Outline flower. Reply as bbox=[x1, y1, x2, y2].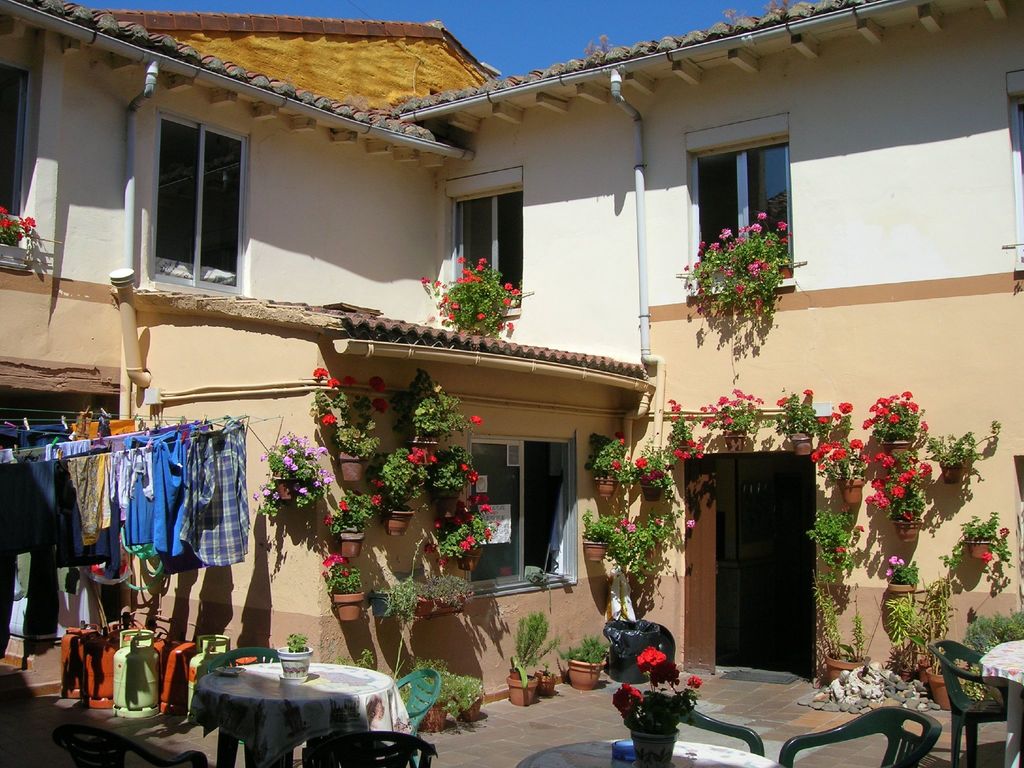
bbox=[909, 403, 920, 412].
